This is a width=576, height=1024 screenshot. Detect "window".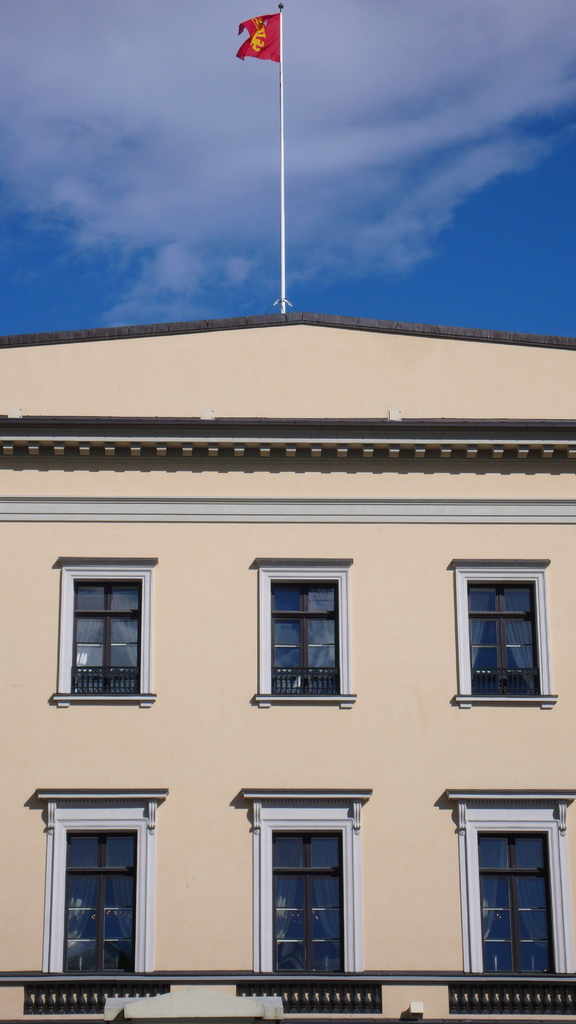
x1=45, y1=550, x2=159, y2=711.
